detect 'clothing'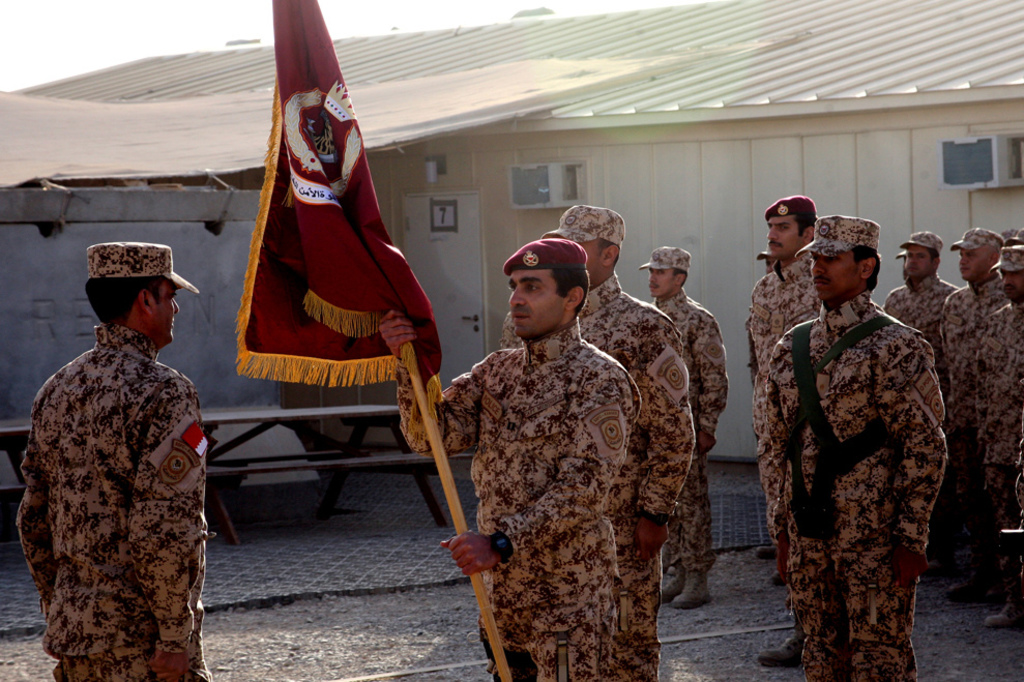
crop(648, 285, 736, 582)
